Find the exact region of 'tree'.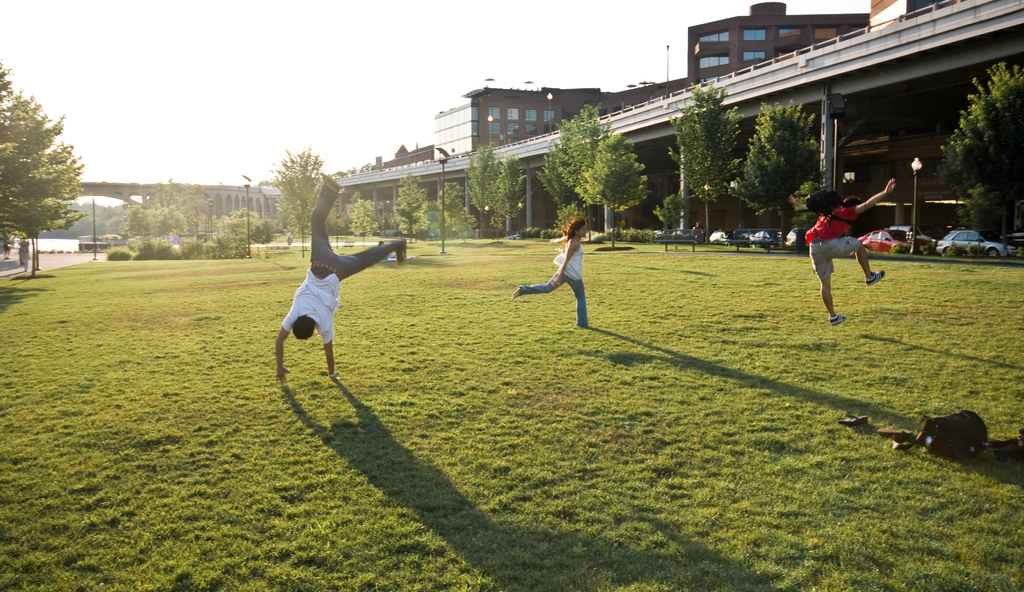
Exact region: [656,191,691,239].
